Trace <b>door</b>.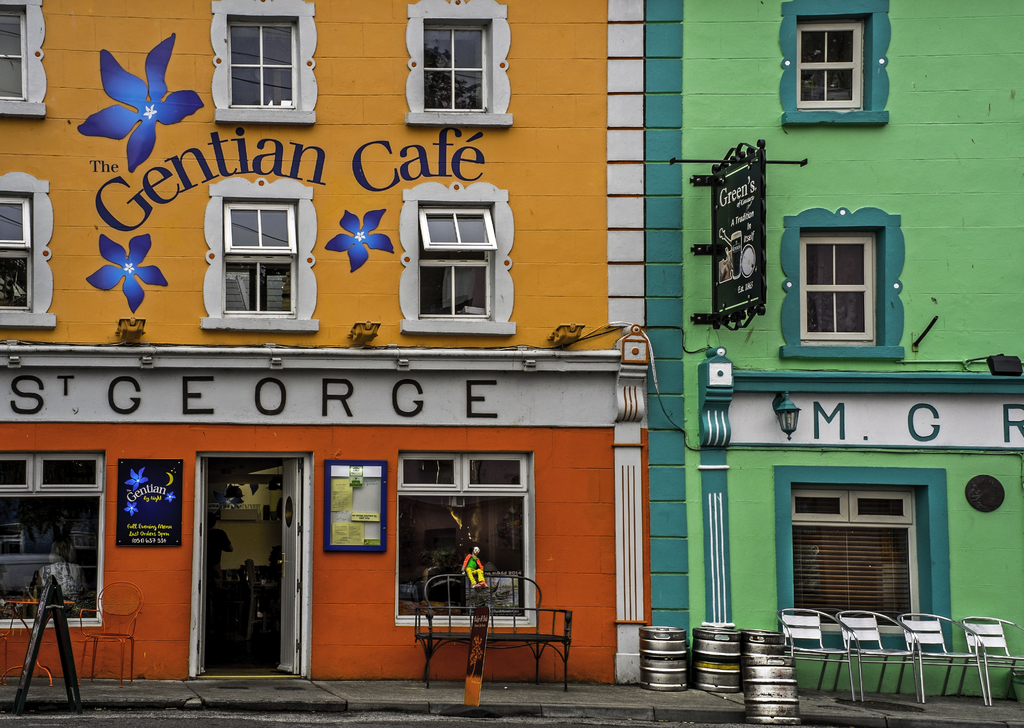
Traced to locate(184, 430, 291, 676).
